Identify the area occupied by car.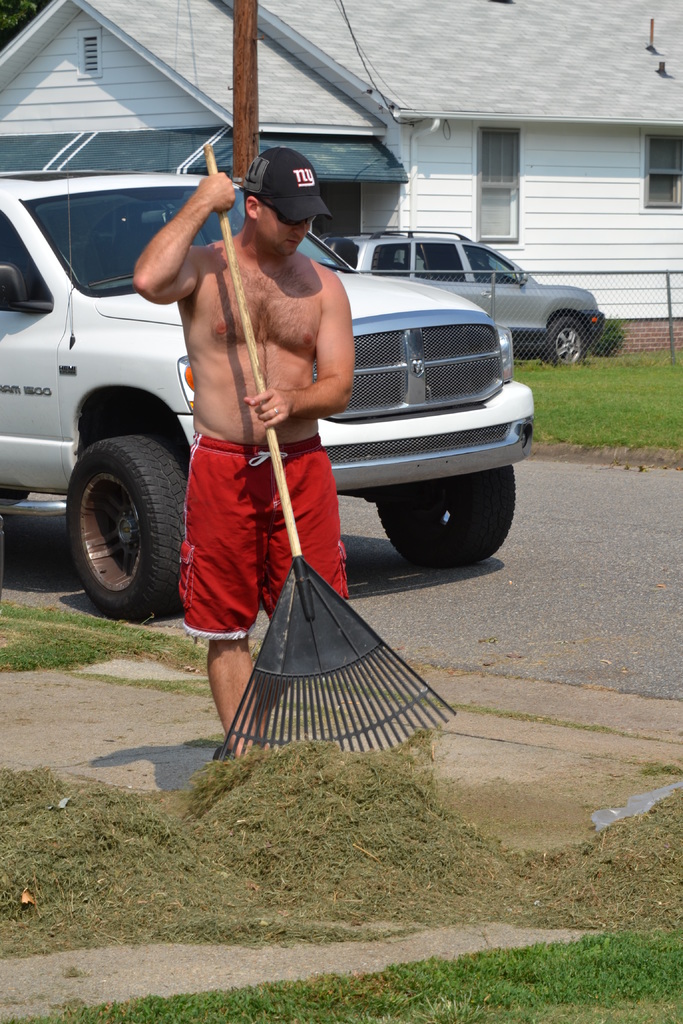
Area: (322,221,604,364).
